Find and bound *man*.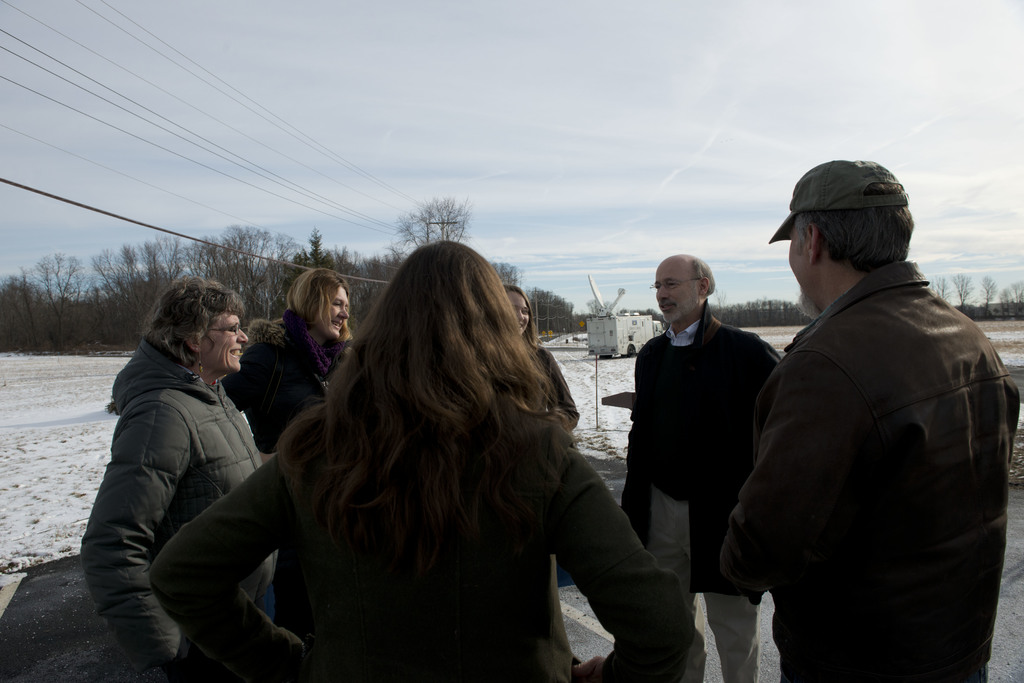
Bound: 619, 252, 785, 682.
